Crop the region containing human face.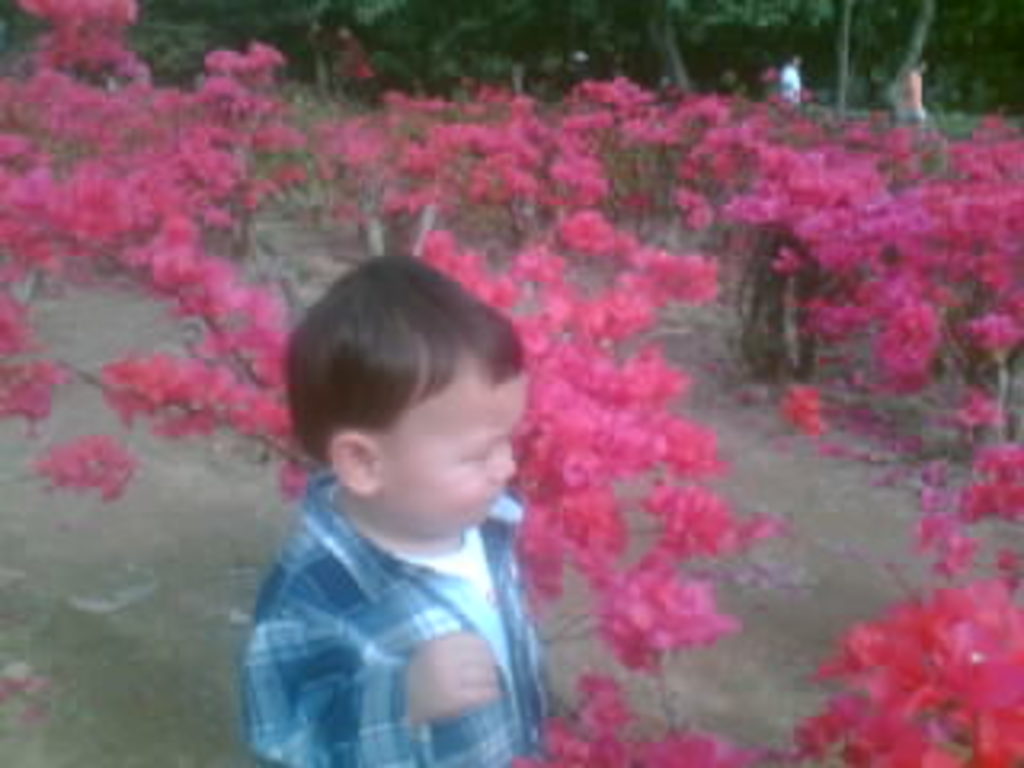
Crop region: select_region(387, 368, 528, 531).
